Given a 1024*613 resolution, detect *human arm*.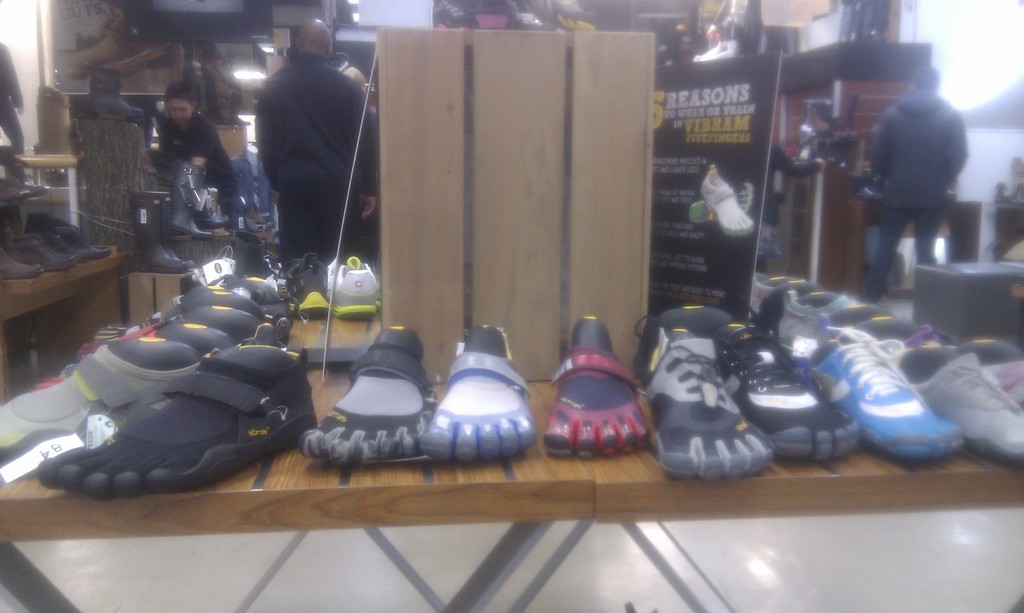
select_region(947, 106, 968, 182).
